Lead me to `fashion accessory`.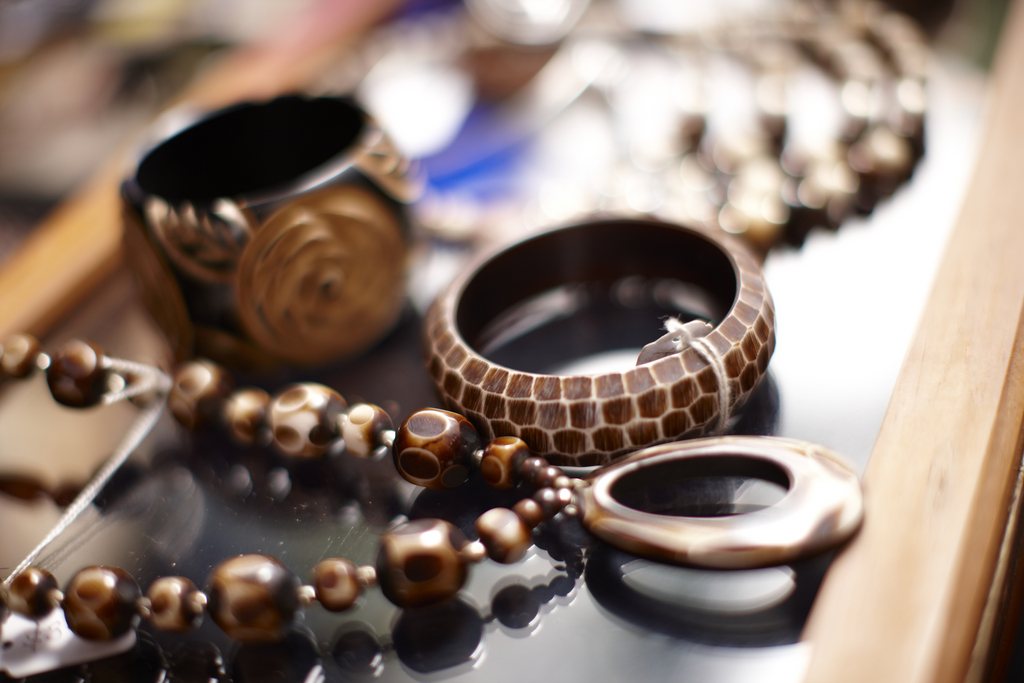
Lead to x1=116 y1=86 x2=428 y2=388.
